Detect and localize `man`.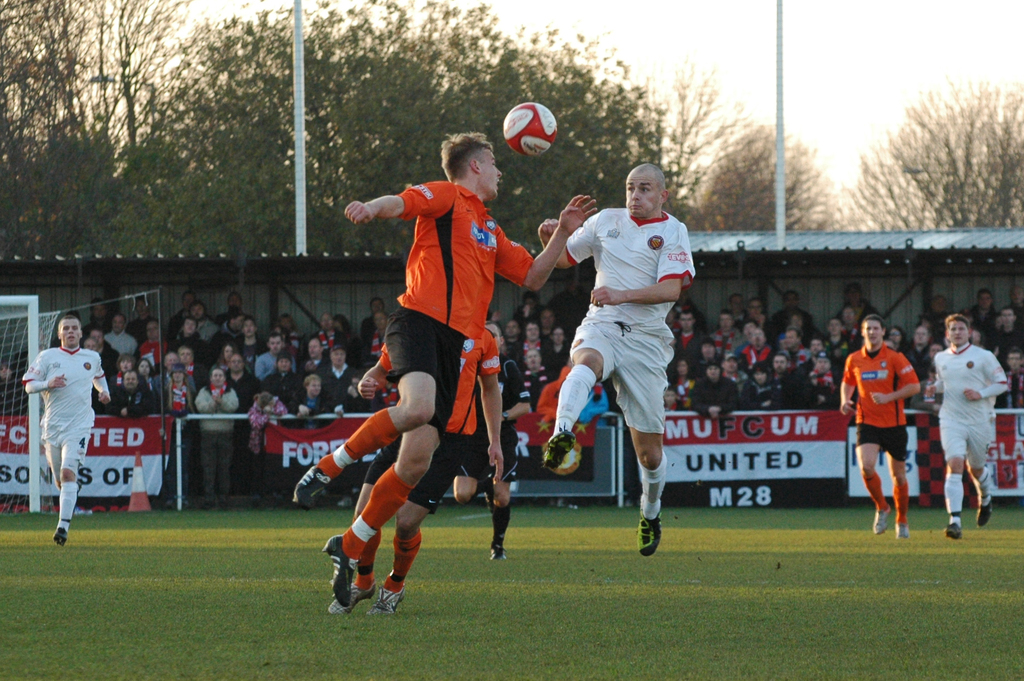
Localized at (x1=284, y1=127, x2=600, y2=605).
